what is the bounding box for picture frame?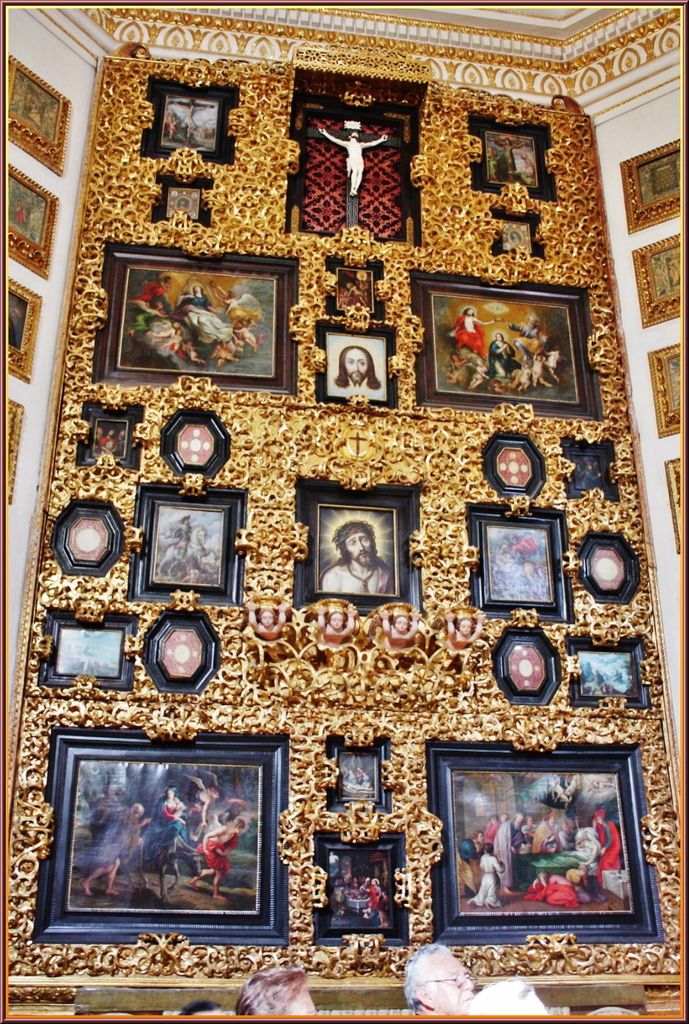
locate(93, 242, 295, 390).
